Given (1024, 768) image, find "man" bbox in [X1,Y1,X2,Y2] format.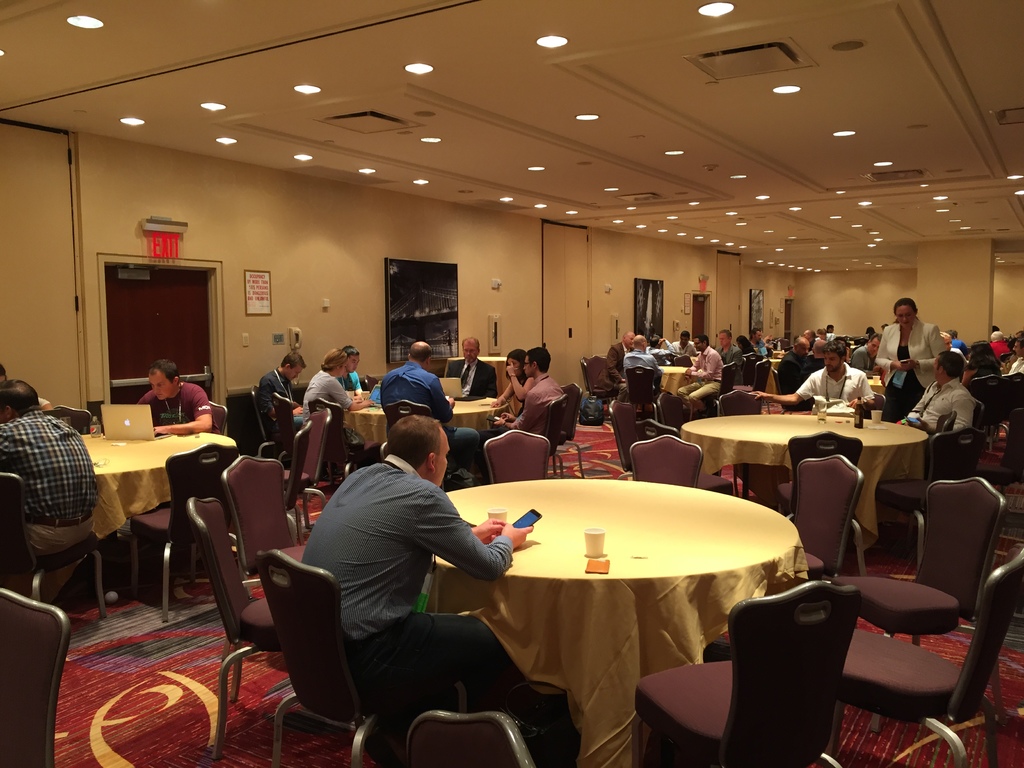
[604,330,628,387].
